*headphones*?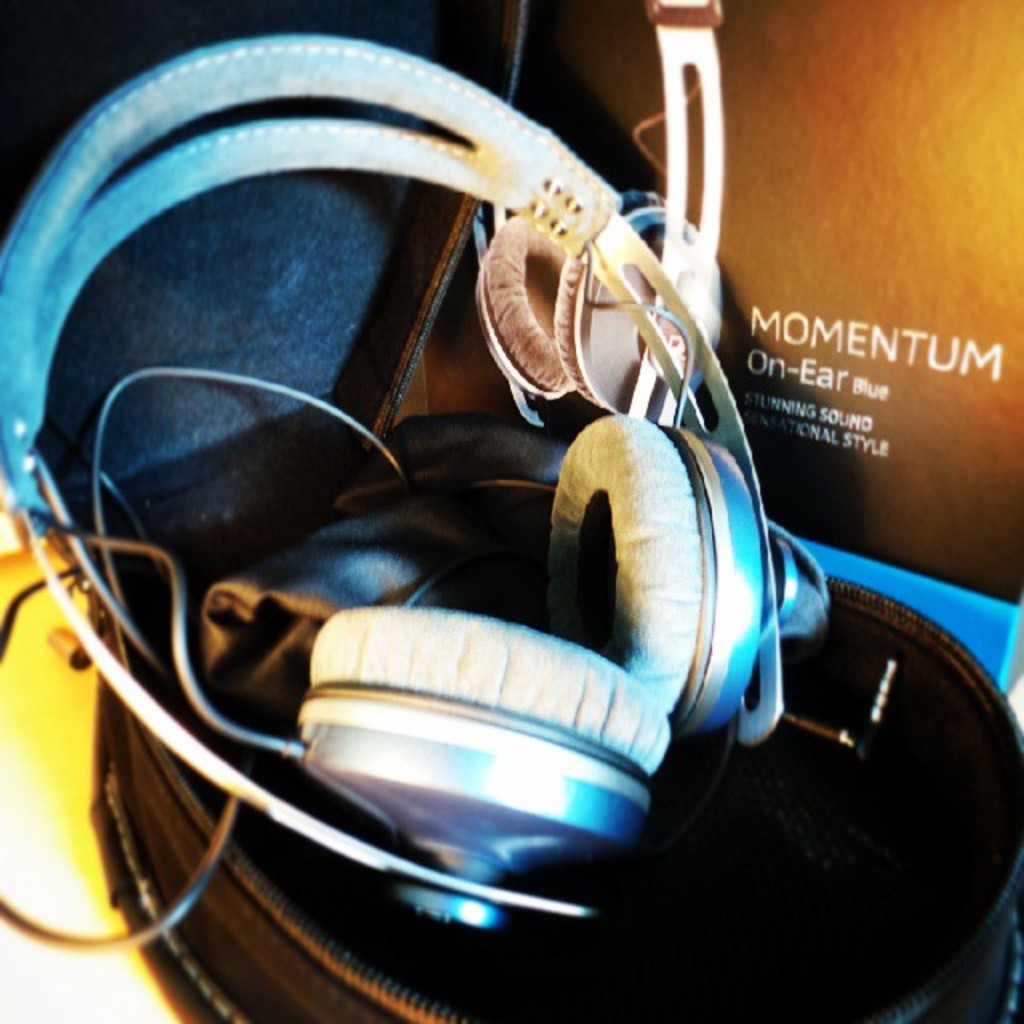
{"x1": 0, "y1": 22, "x2": 854, "y2": 960}
